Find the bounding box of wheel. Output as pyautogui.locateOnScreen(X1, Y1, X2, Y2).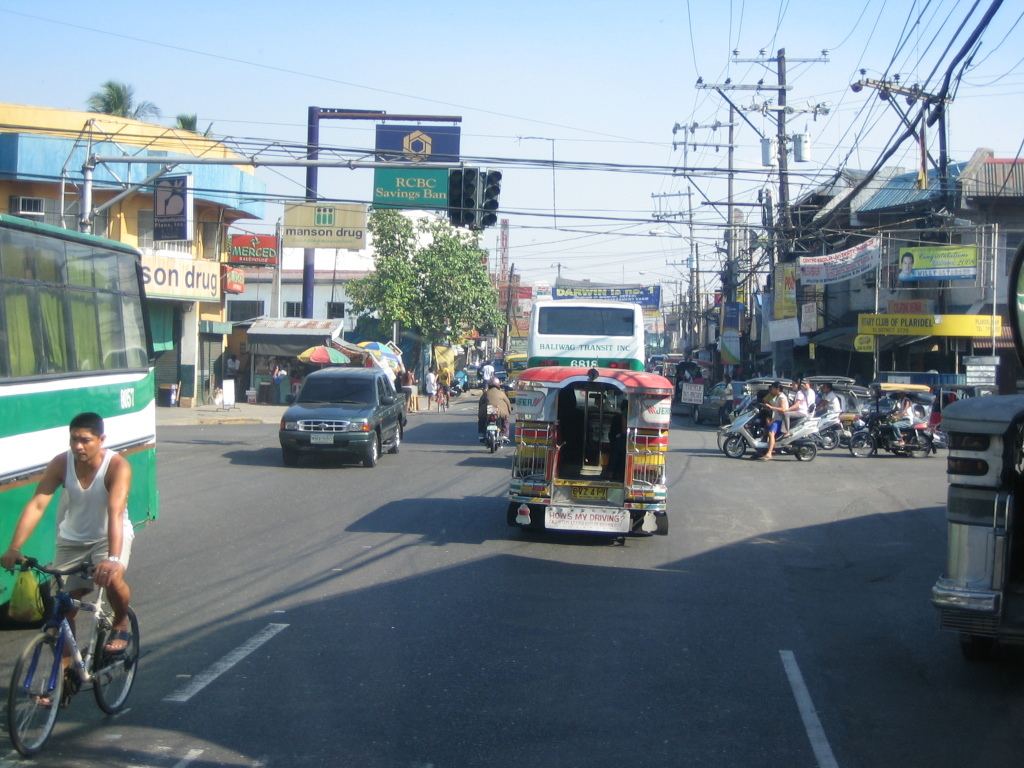
pyautogui.locateOnScreen(821, 431, 839, 450).
